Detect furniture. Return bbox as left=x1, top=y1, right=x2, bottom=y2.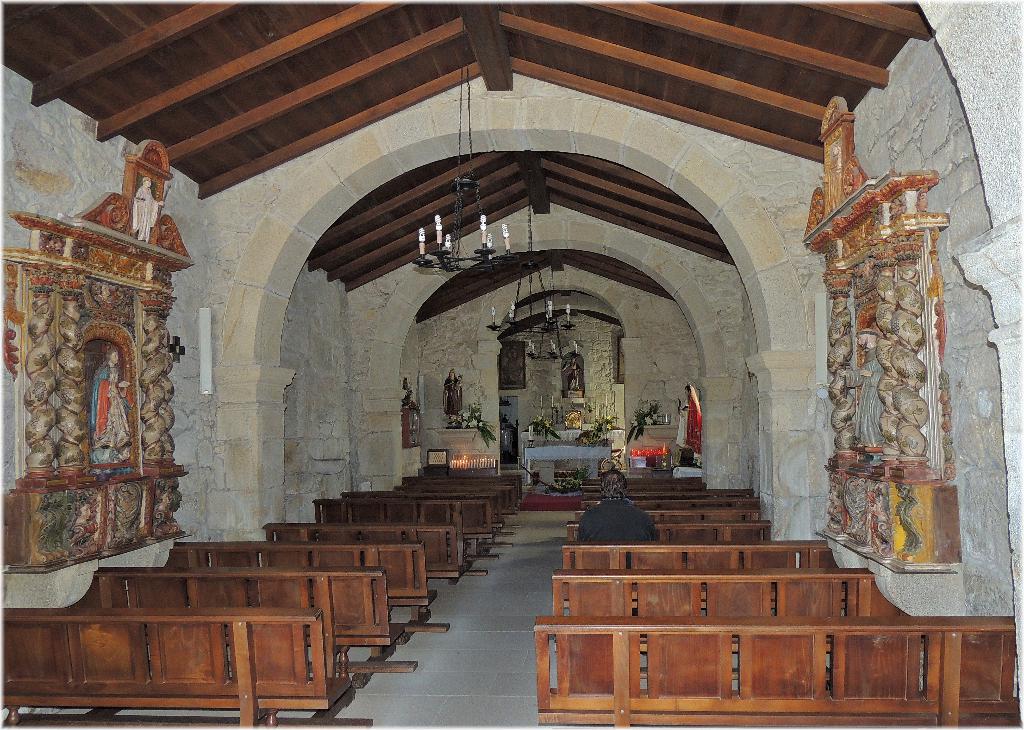
left=525, top=445, right=614, bottom=472.
